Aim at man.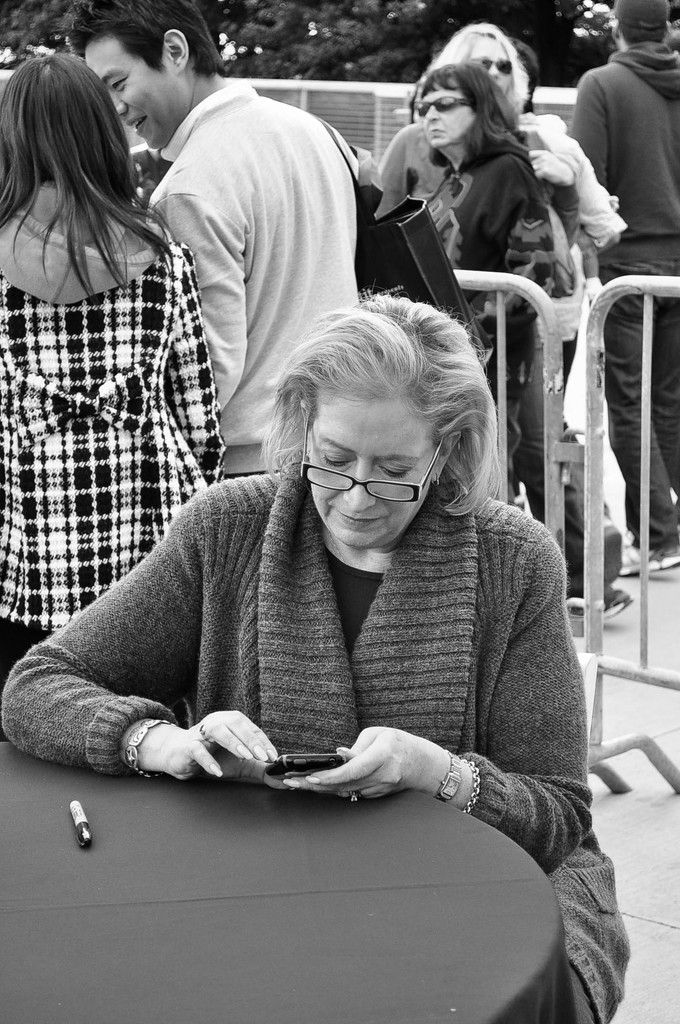
Aimed at box(567, 0, 679, 575).
